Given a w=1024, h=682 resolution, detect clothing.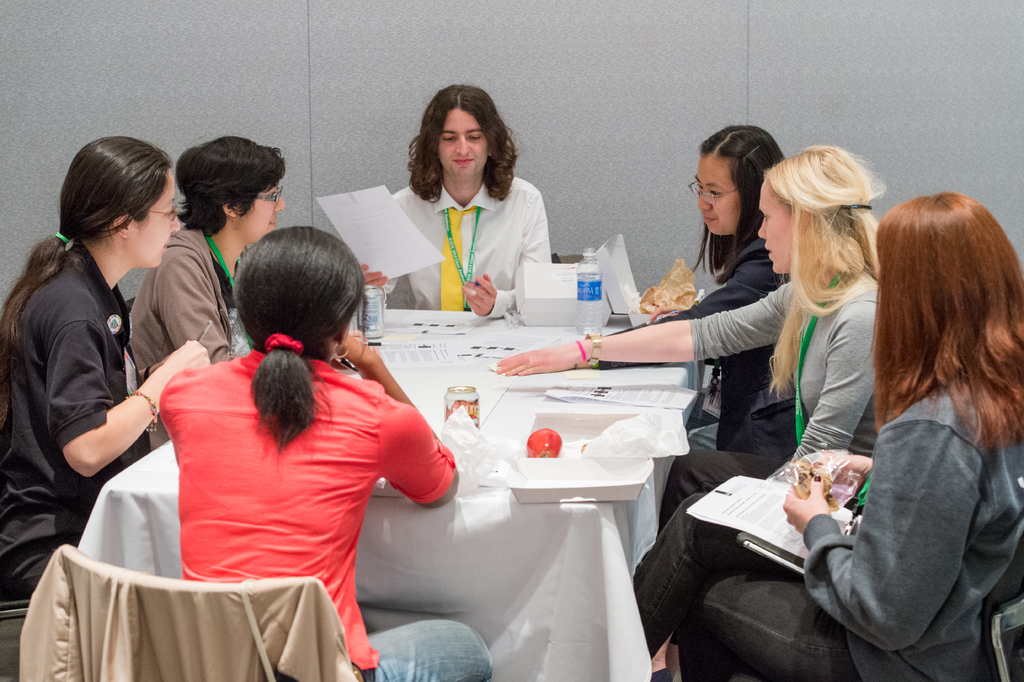
(638,378,1023,681).
